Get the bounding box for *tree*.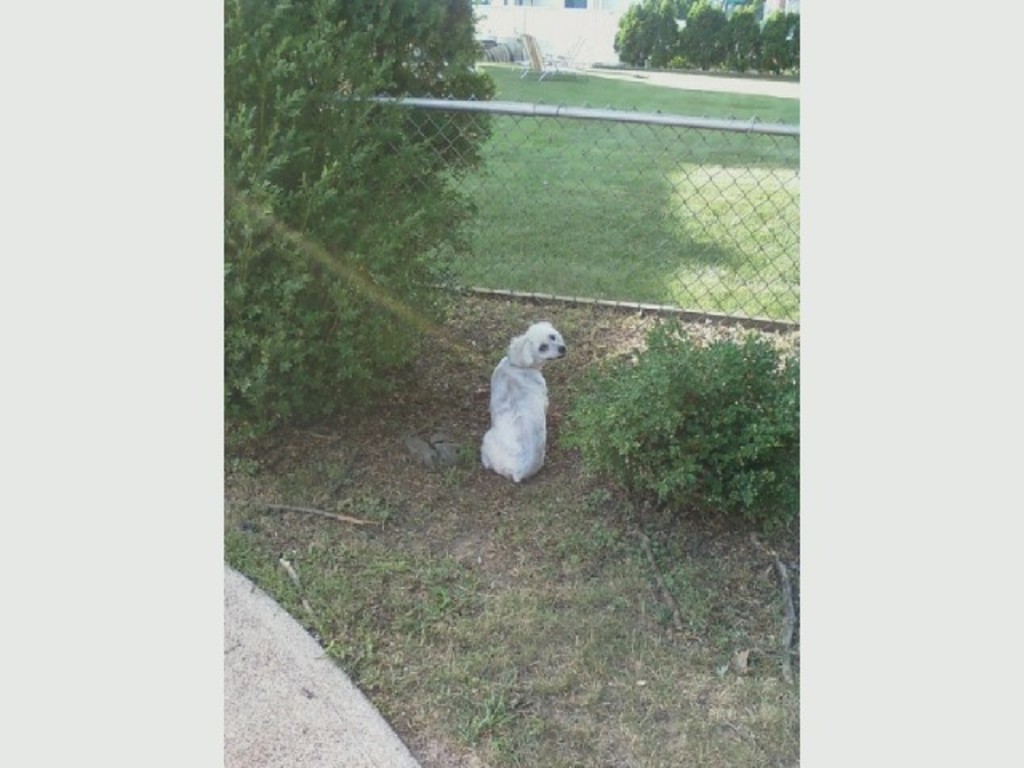
[222, 2, 494, 438].
